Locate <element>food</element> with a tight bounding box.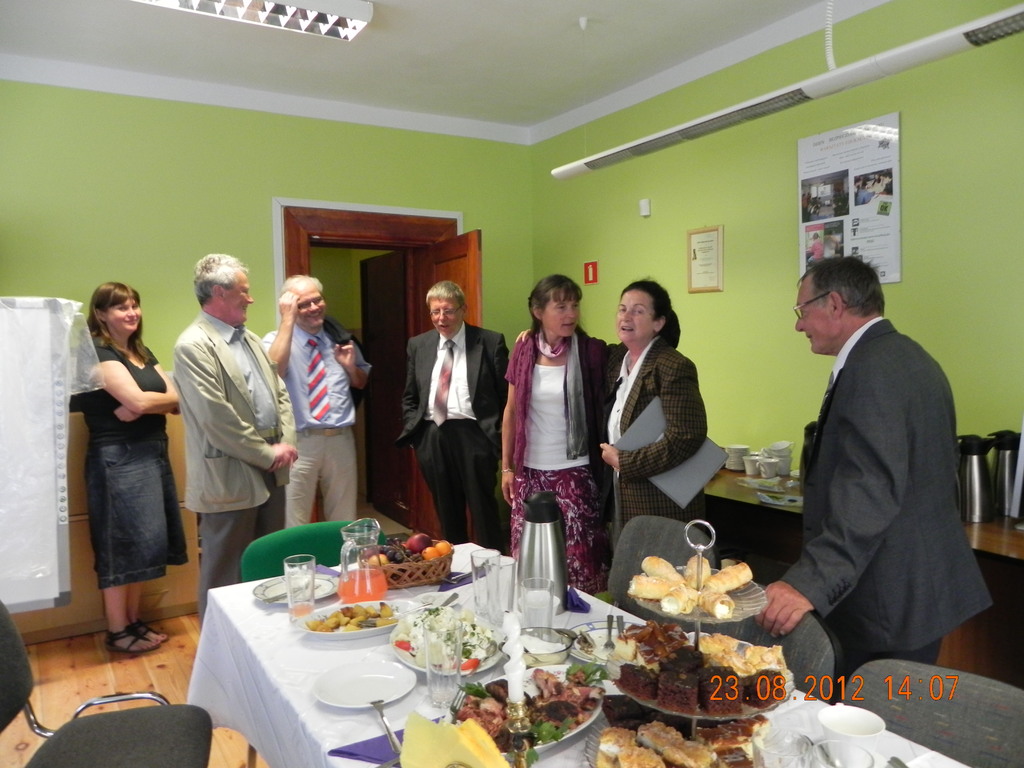
BBox(361, 531, 450, 582).
